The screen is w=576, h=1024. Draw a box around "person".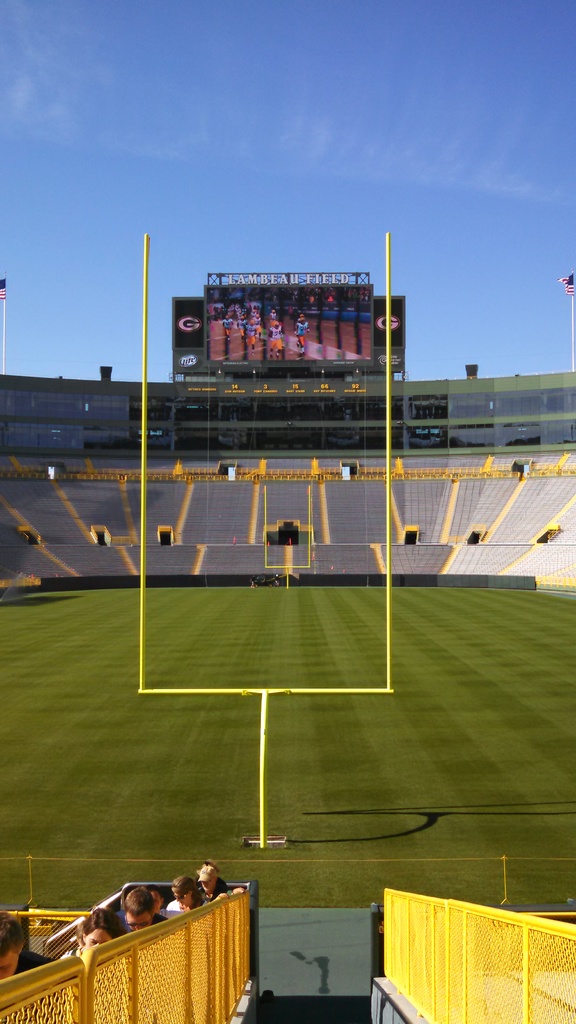
<box>119,881,159,937</box>.
